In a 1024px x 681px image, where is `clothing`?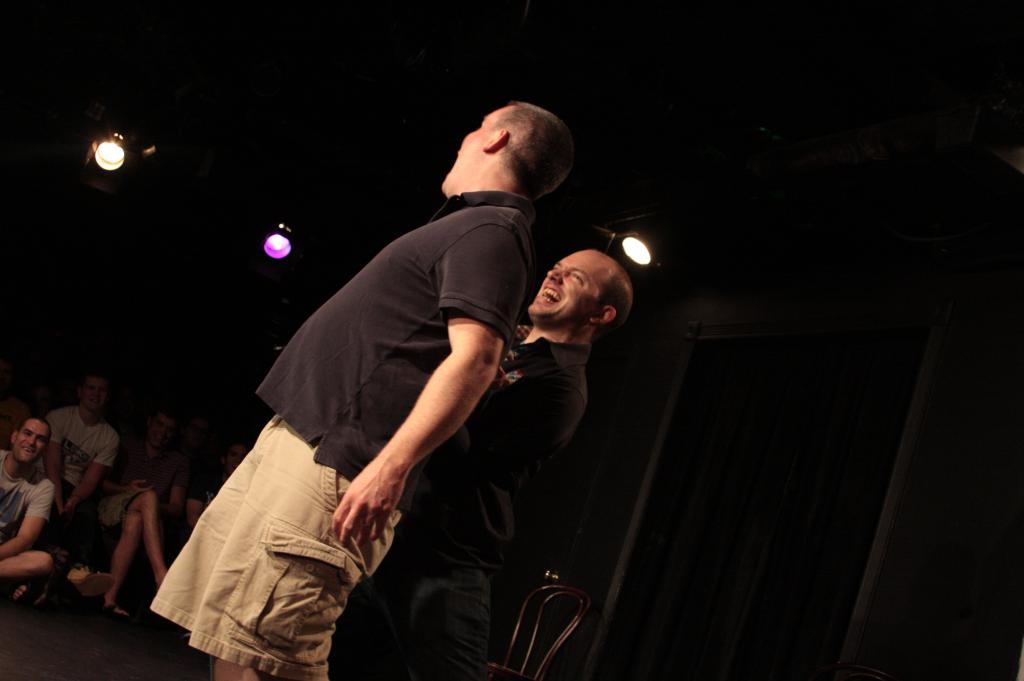
343:330:594:680.
